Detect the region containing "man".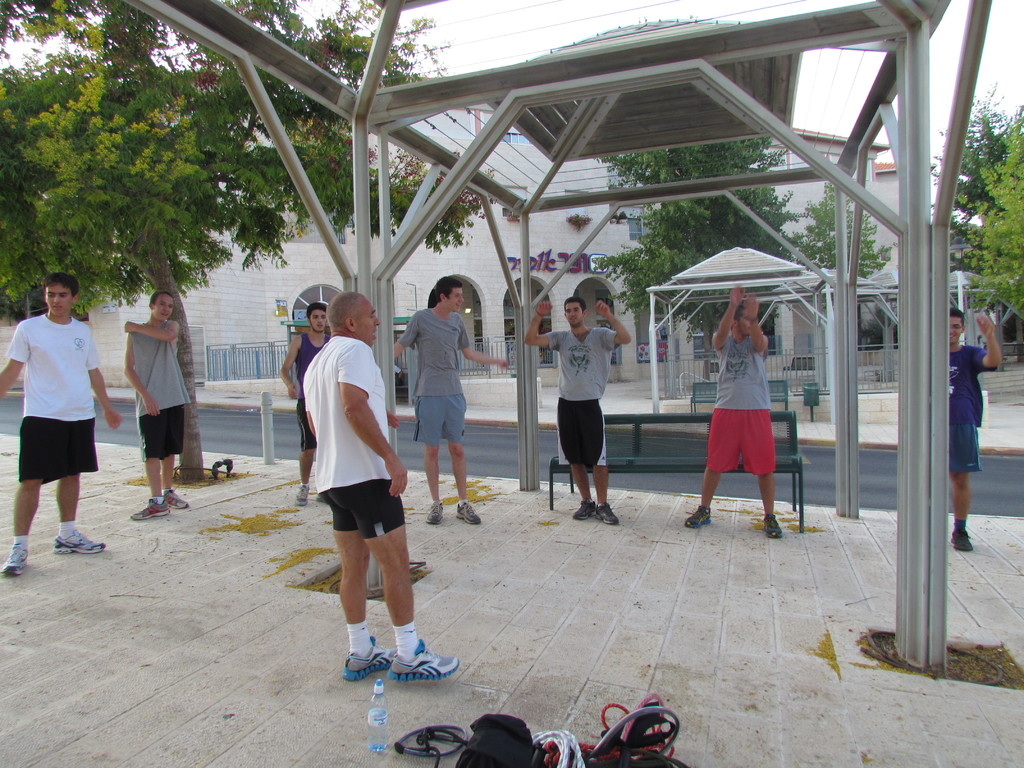
l=524, t=294, r=637, b=529.
